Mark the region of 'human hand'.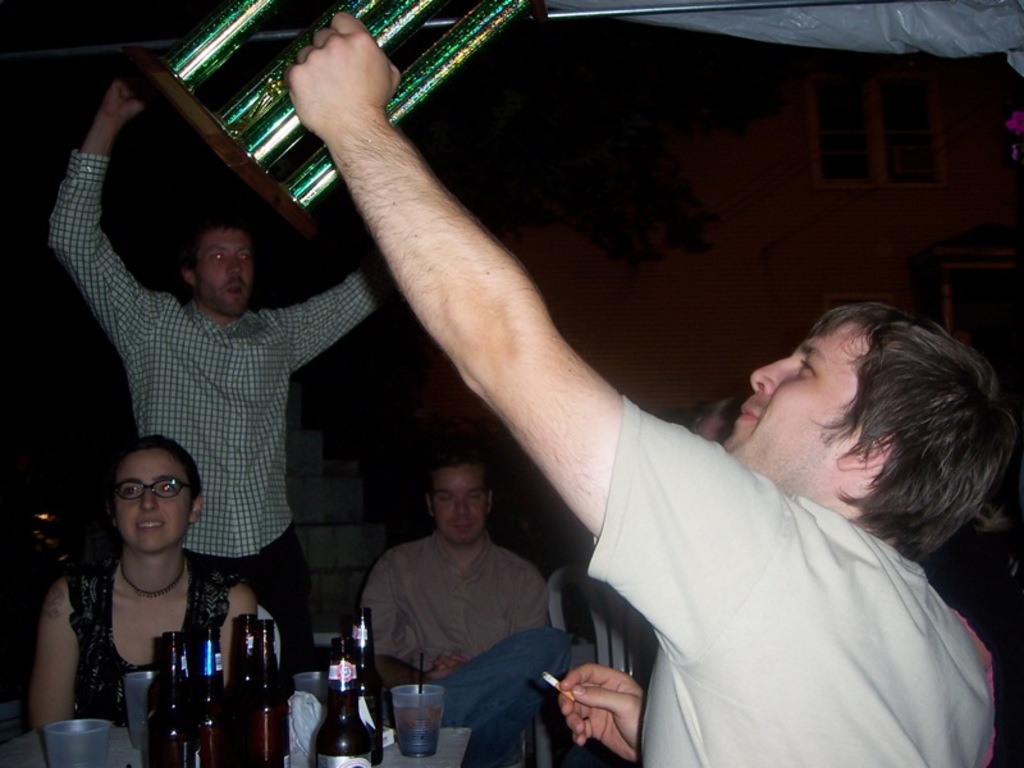
Region: [430,654,466,673].
